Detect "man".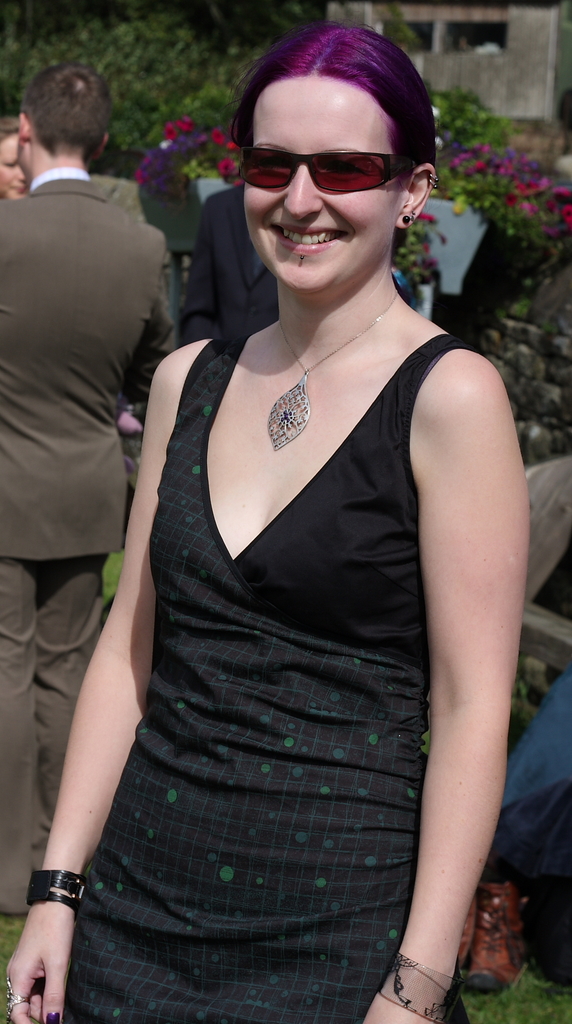
Detected at pyautogui.locateOnScreen(0, 60, 176, 913).
